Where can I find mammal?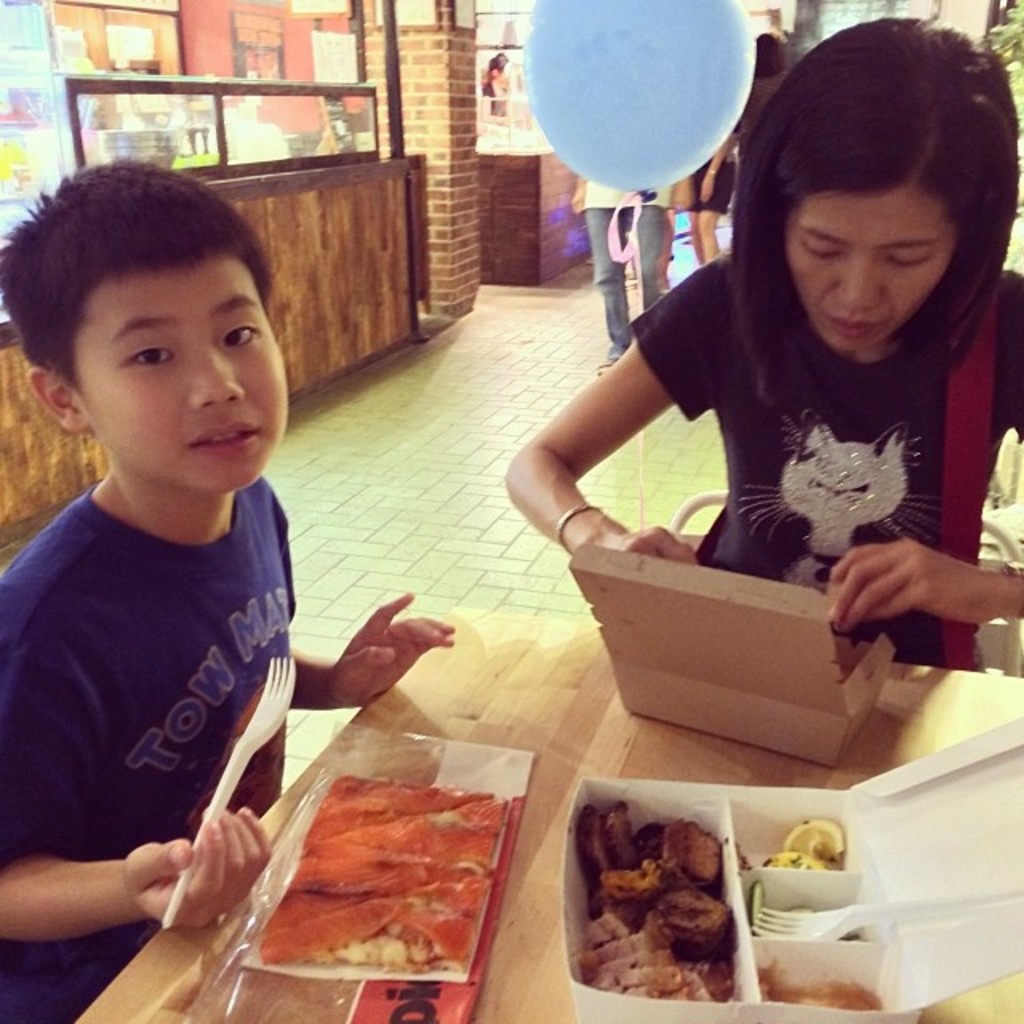
You can find it at <bbox>496, 10, 1022, 675</bbox>.
